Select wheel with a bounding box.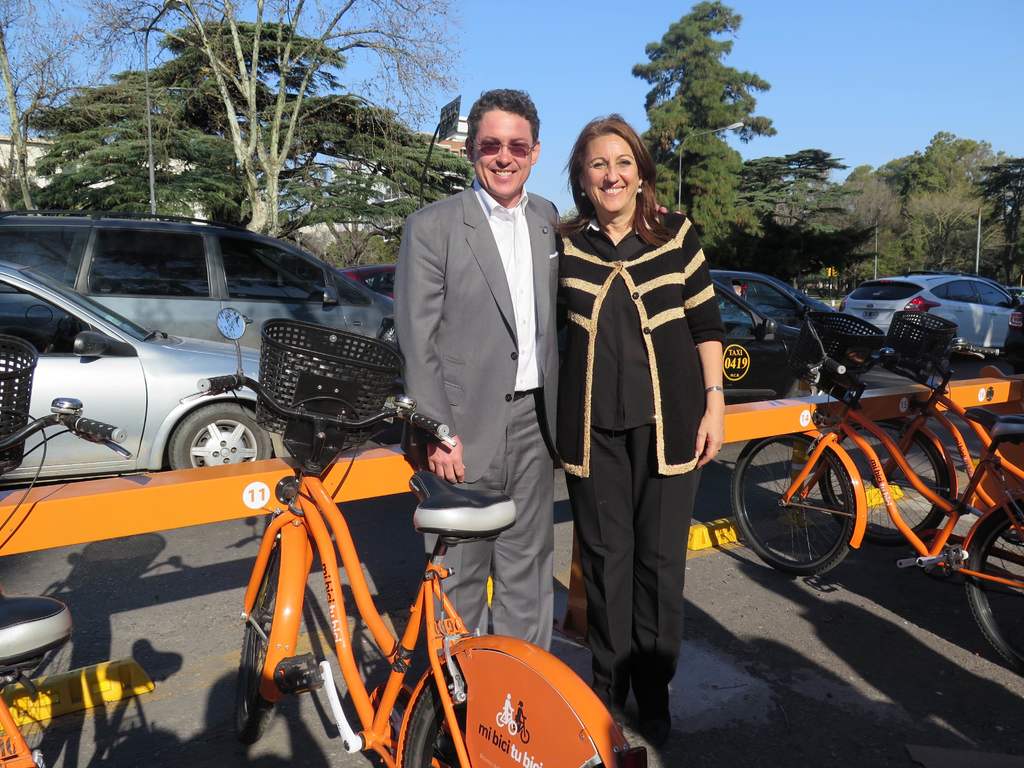
x1=401, y1=637, x2=627, y2=767.
